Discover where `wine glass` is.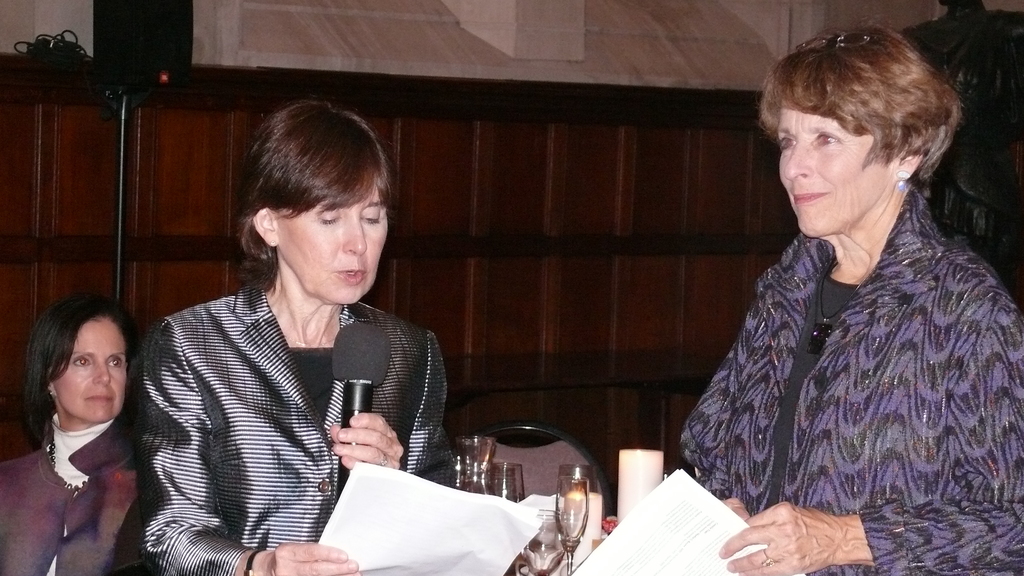
Discovered at pyautogui.locateOnScreen(552, 479, 589, 575).
